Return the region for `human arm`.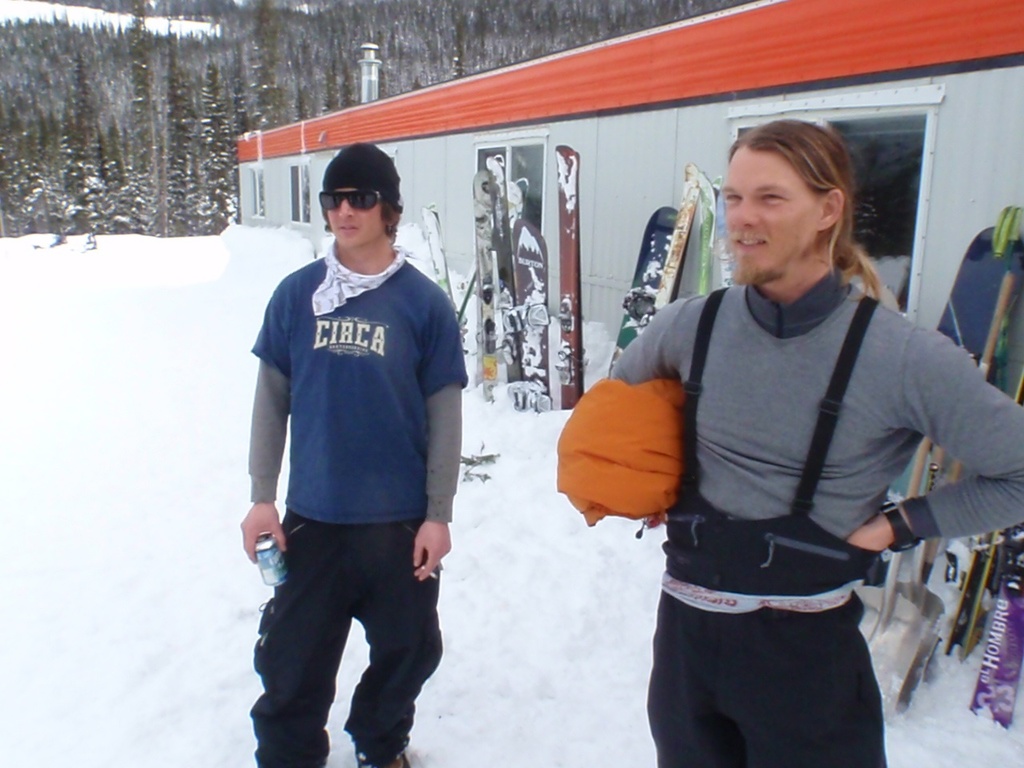
bbox(239, 337, 294, 519).
